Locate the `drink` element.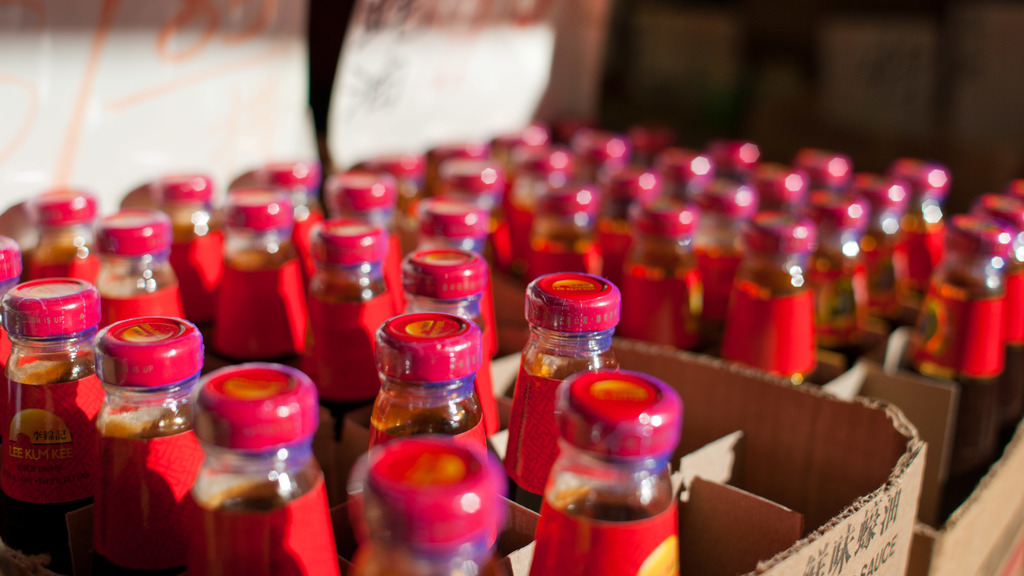
Element bbox: 897, 150, 953, 294.
